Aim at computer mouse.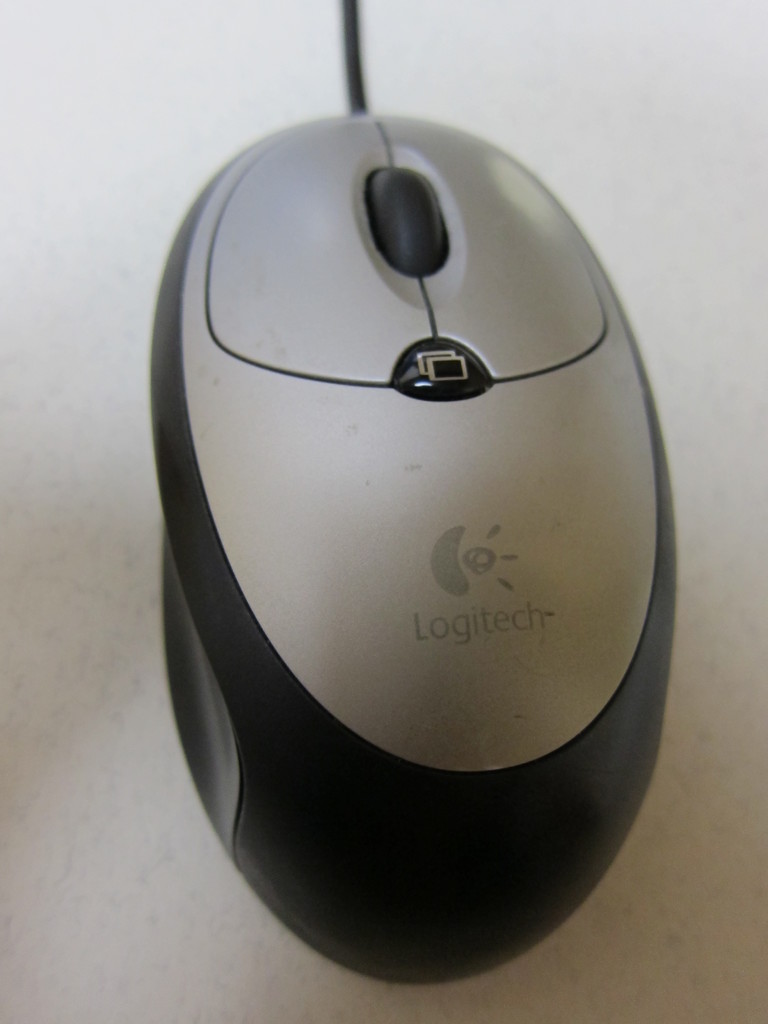
Aimed at locate(147, 103, 679, 989).
